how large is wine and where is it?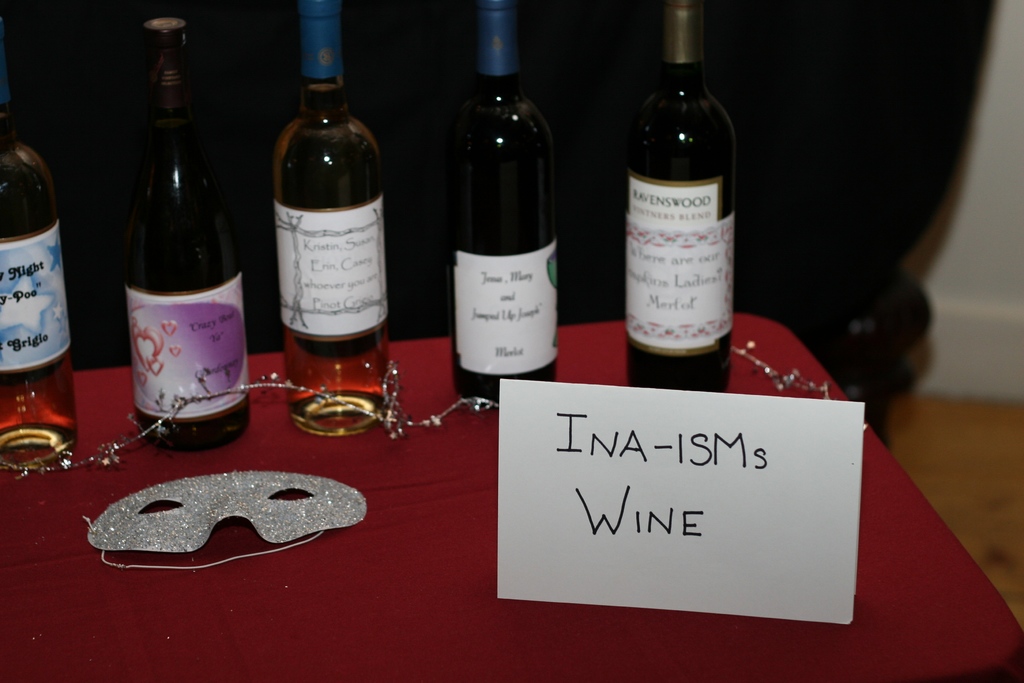
Bounding box: BBox(0, 16, 79, 470).
